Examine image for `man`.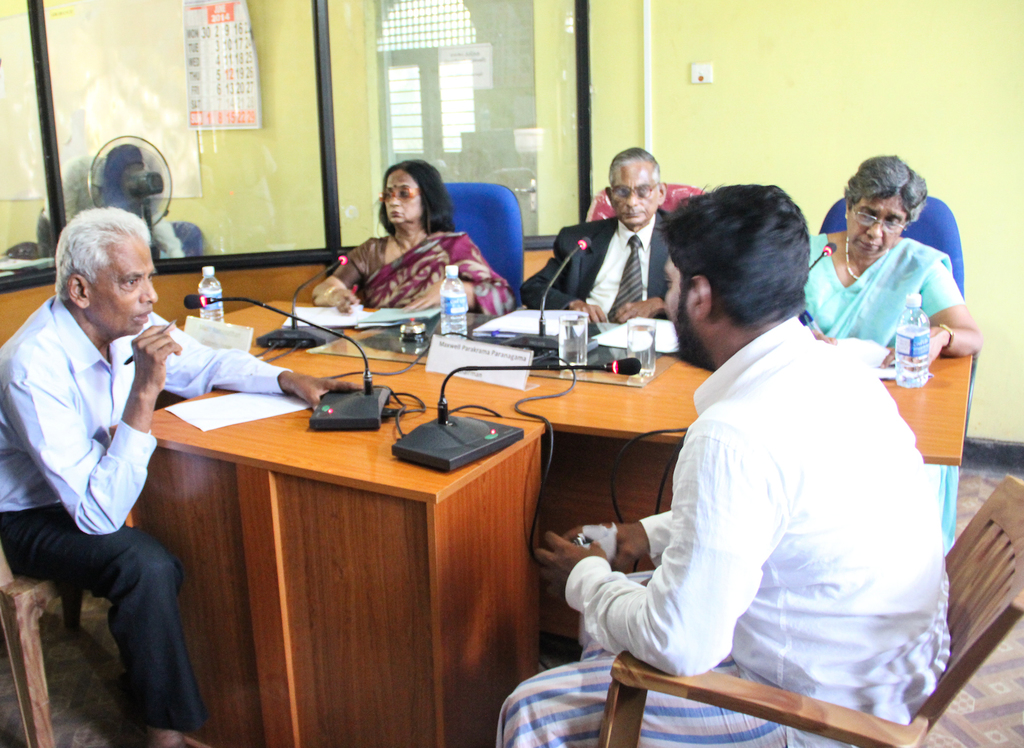
Examination result: box(488, 184, 954, 747).
